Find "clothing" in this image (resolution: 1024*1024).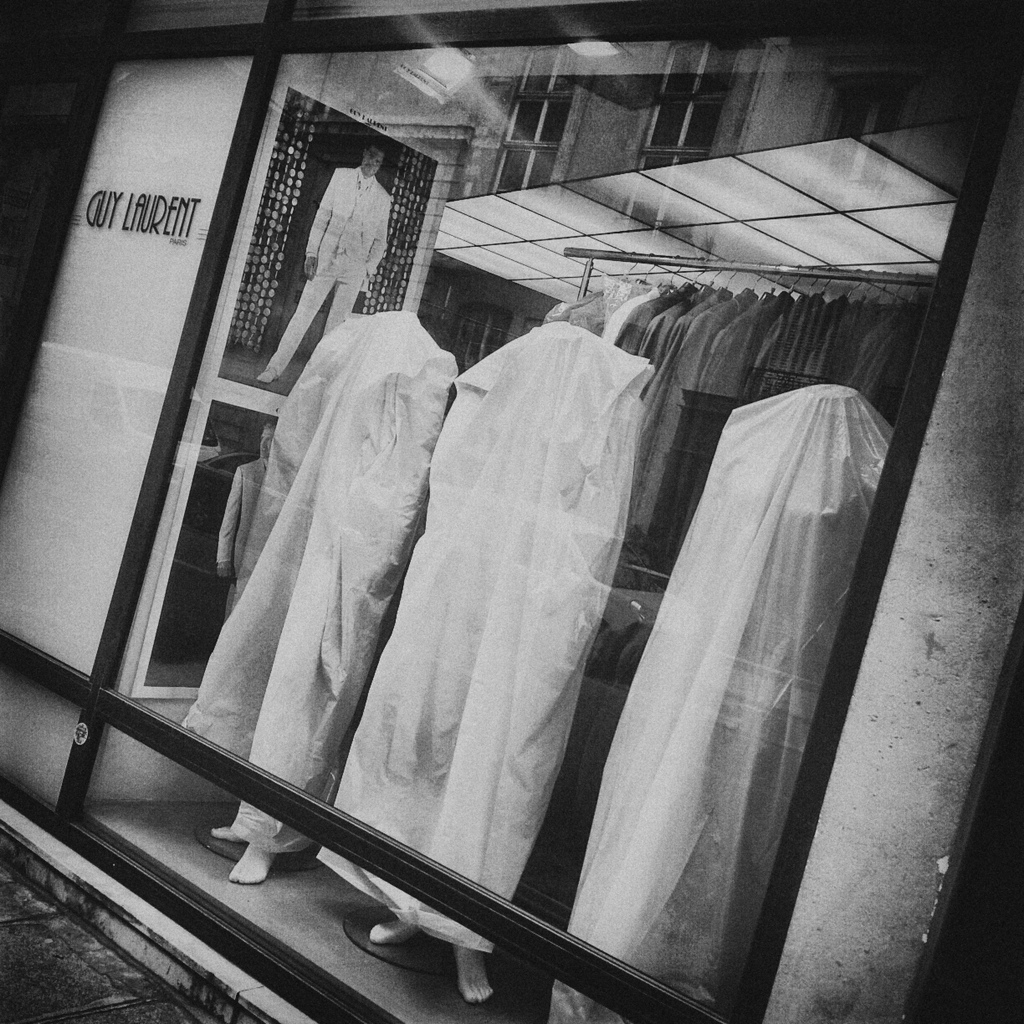
bbox(311, 325, 646, 955).
